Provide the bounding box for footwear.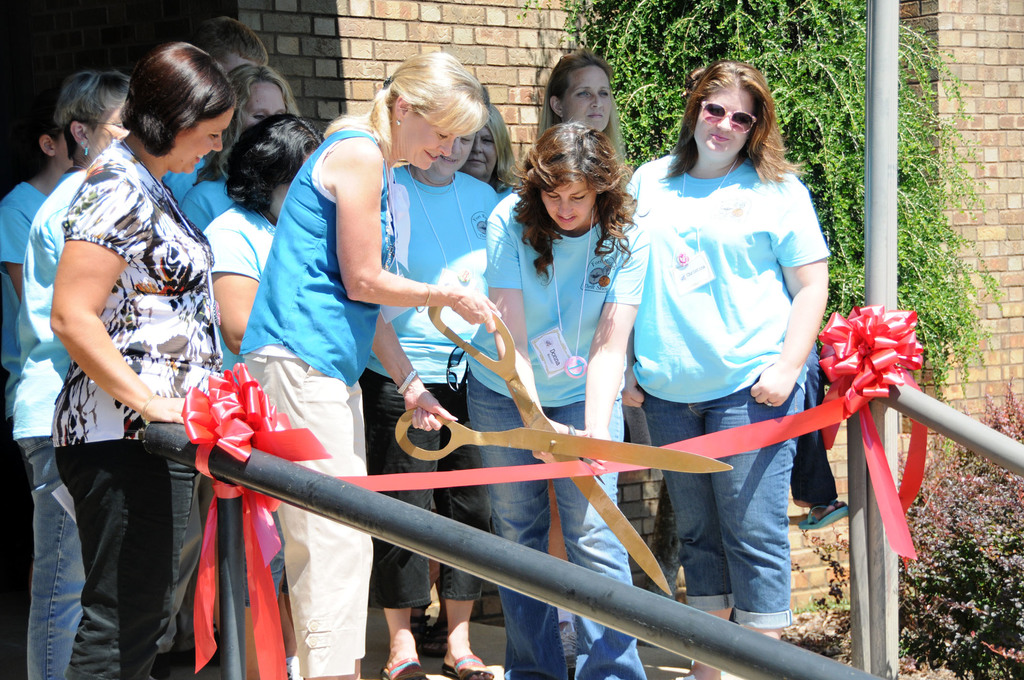
bbox=[440, 654, 494, 679].
